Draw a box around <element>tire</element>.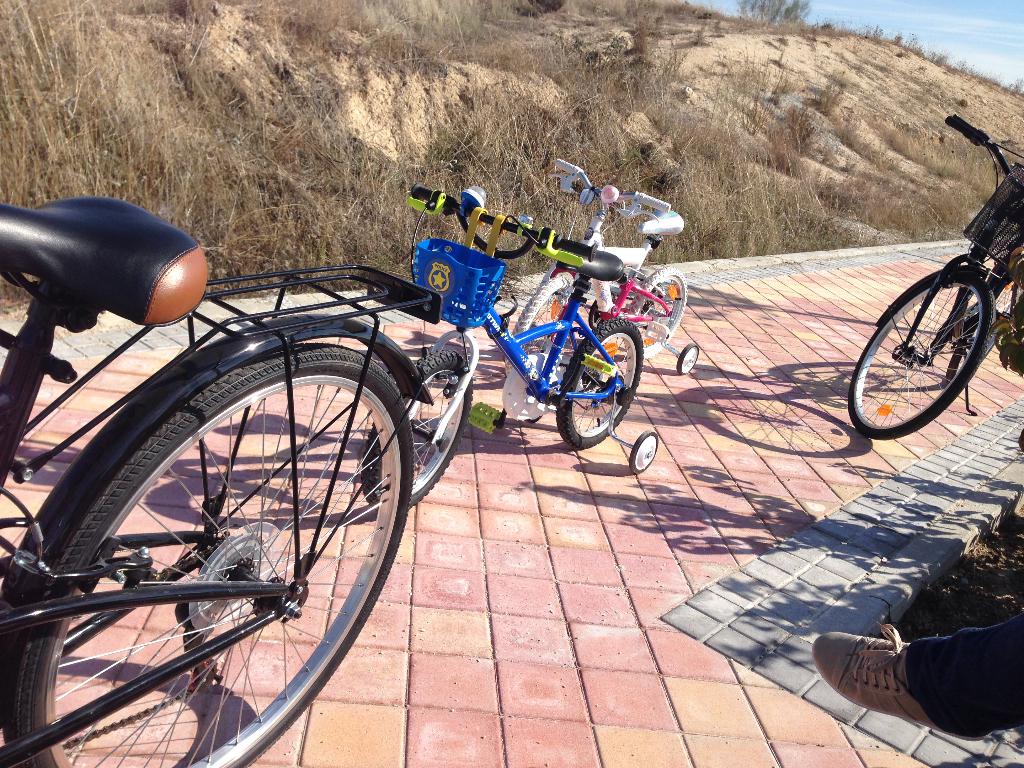
(x1=678, y1=342, x2=700, y2=373).
